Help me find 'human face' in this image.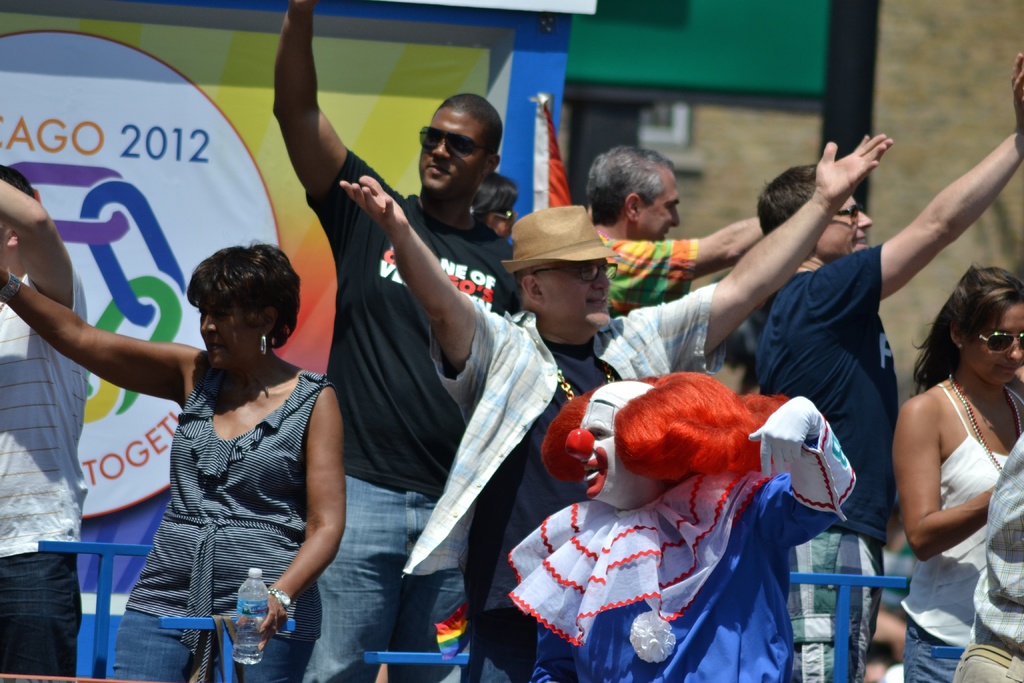
Found it: box=[581, 385, 626, 506].
